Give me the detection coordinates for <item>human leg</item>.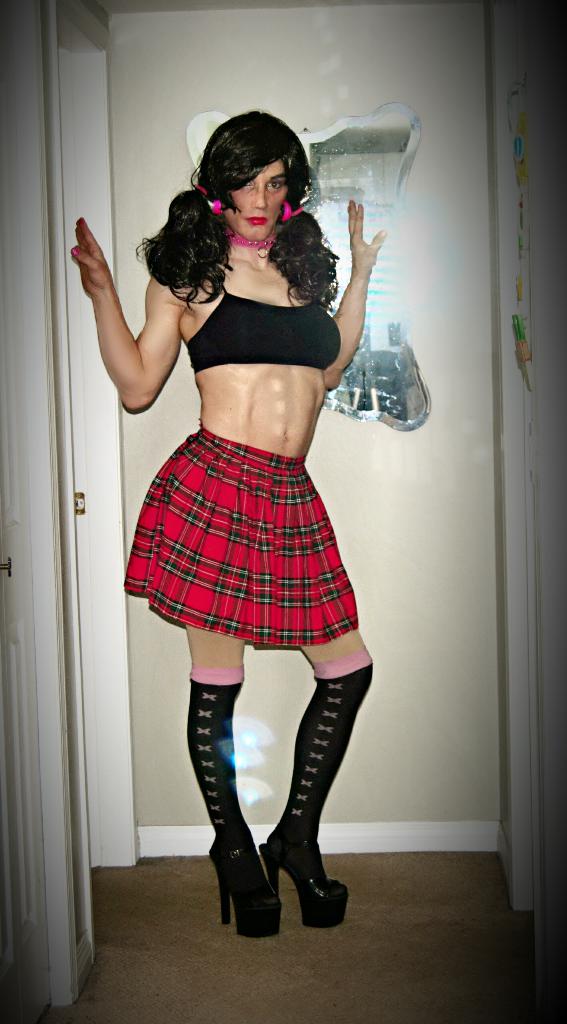
256 554 375 916.
